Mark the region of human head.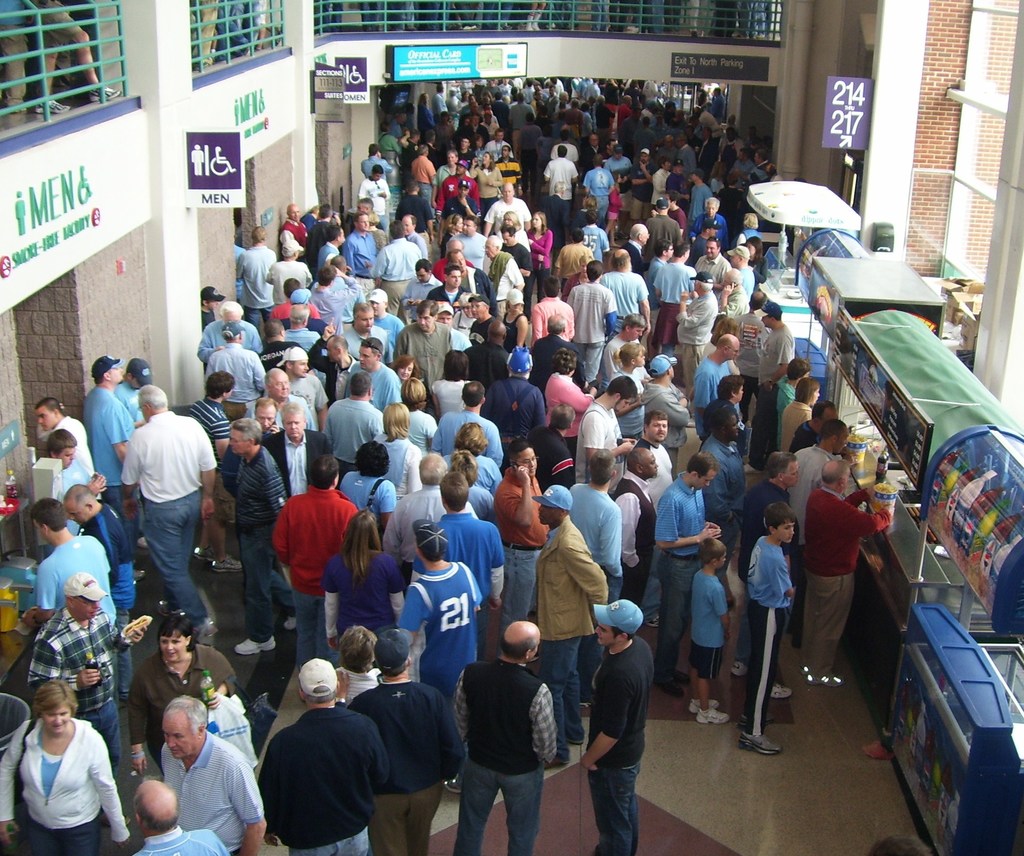
Region: l=416, t=300, r=438, b=331.
